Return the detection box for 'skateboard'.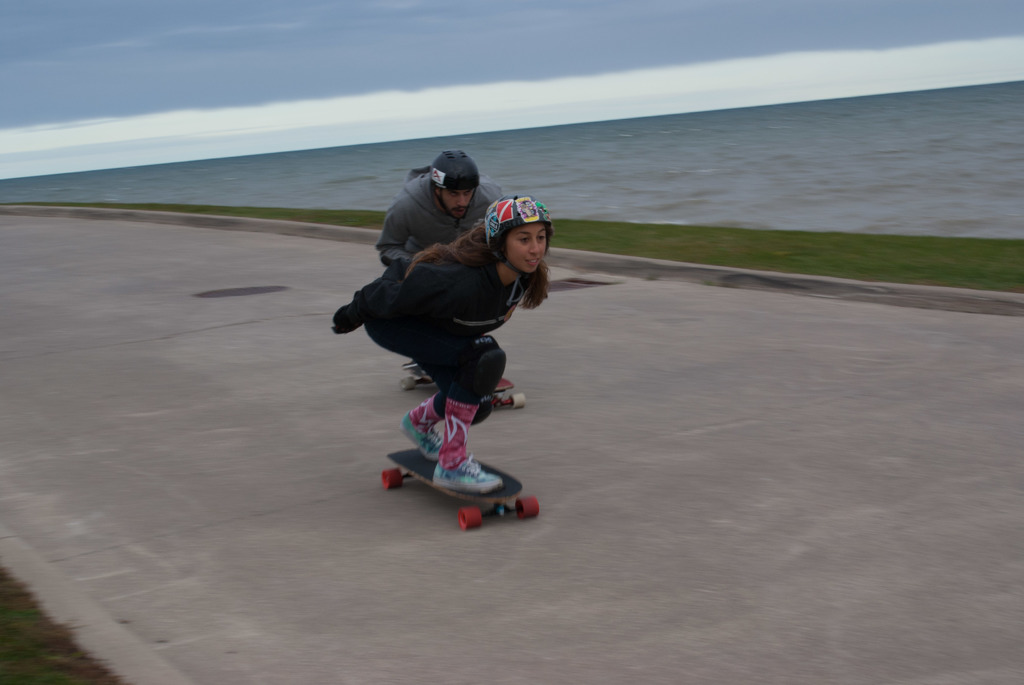
381:447:539:530.
